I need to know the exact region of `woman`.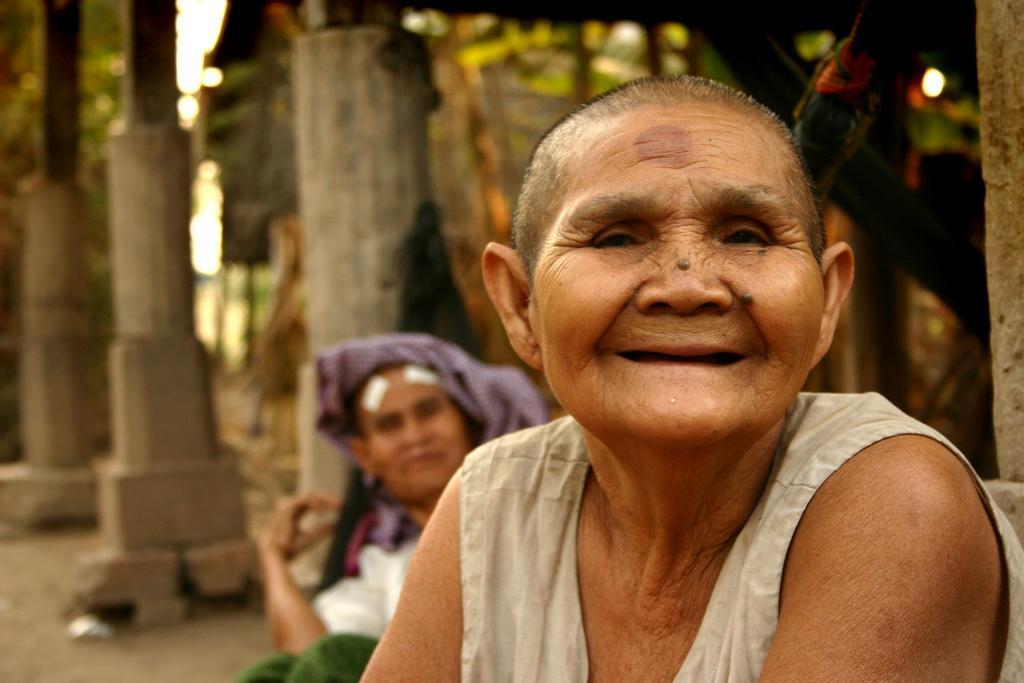
Region: [352, 48, 995, 667].
